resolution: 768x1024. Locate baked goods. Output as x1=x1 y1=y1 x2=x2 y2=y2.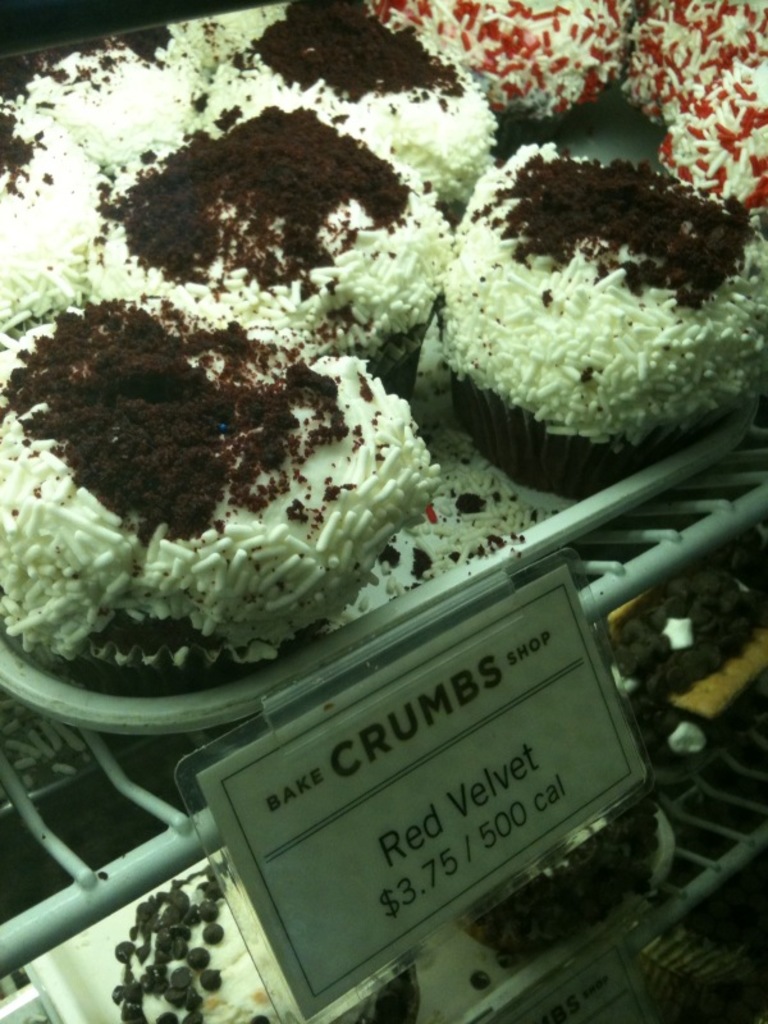
x1=4 y1=303 x2=434 y2=714.
